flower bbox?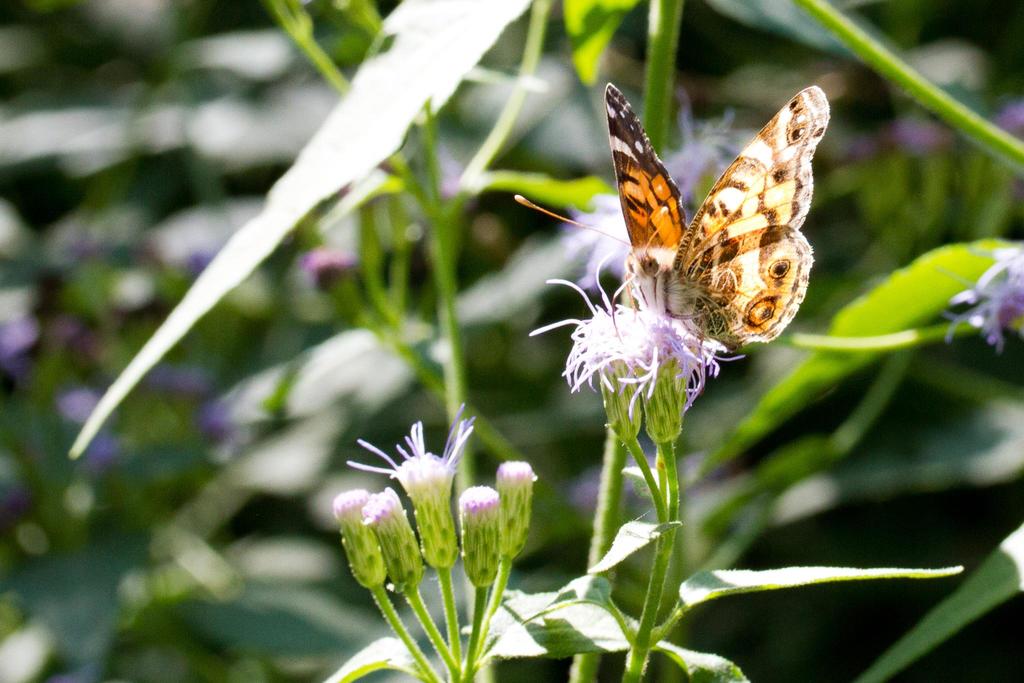
[963, 268, 1023, 342]
